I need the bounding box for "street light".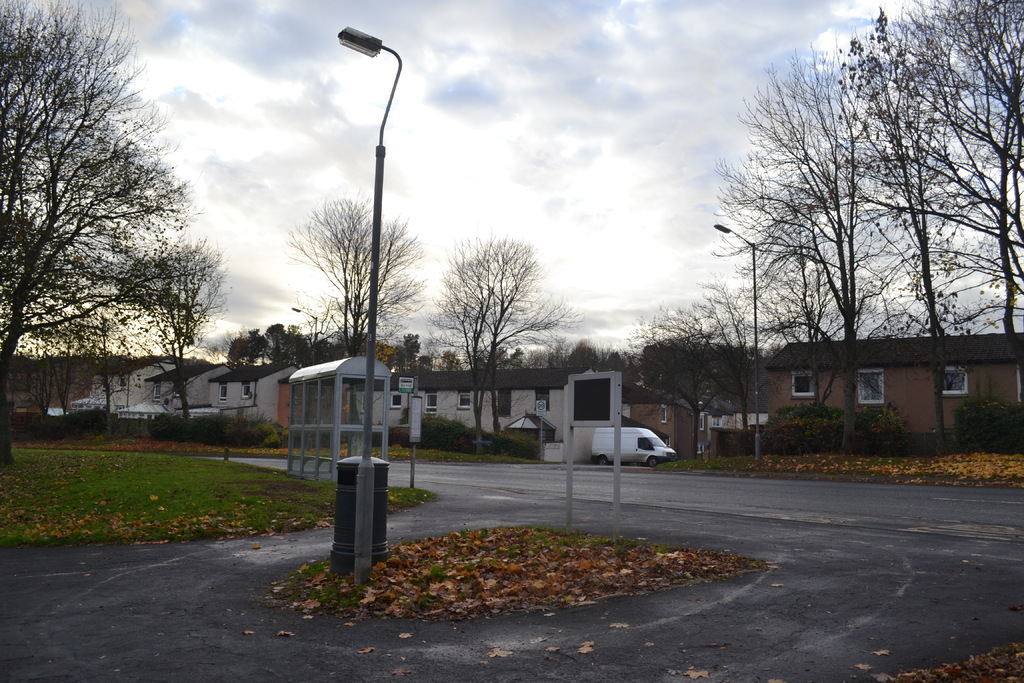
Here it is: <bbox>292, 305, 317, 365</bbox>.
